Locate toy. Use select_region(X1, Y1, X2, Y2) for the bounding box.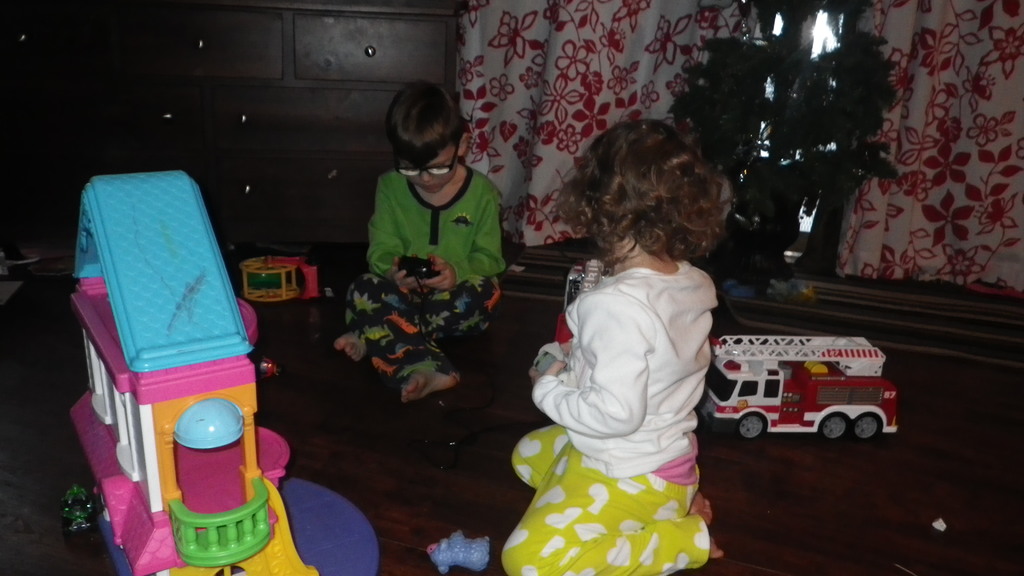
select_region(702, 333, 899, 438).
